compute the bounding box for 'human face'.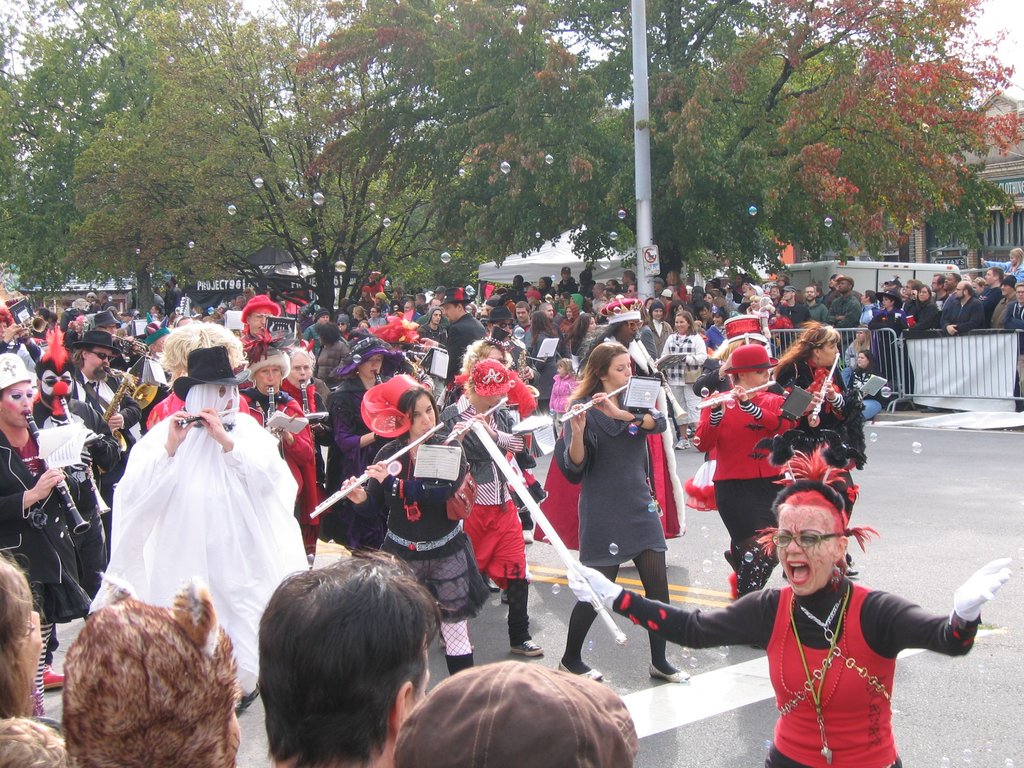
616:319:639:348.
